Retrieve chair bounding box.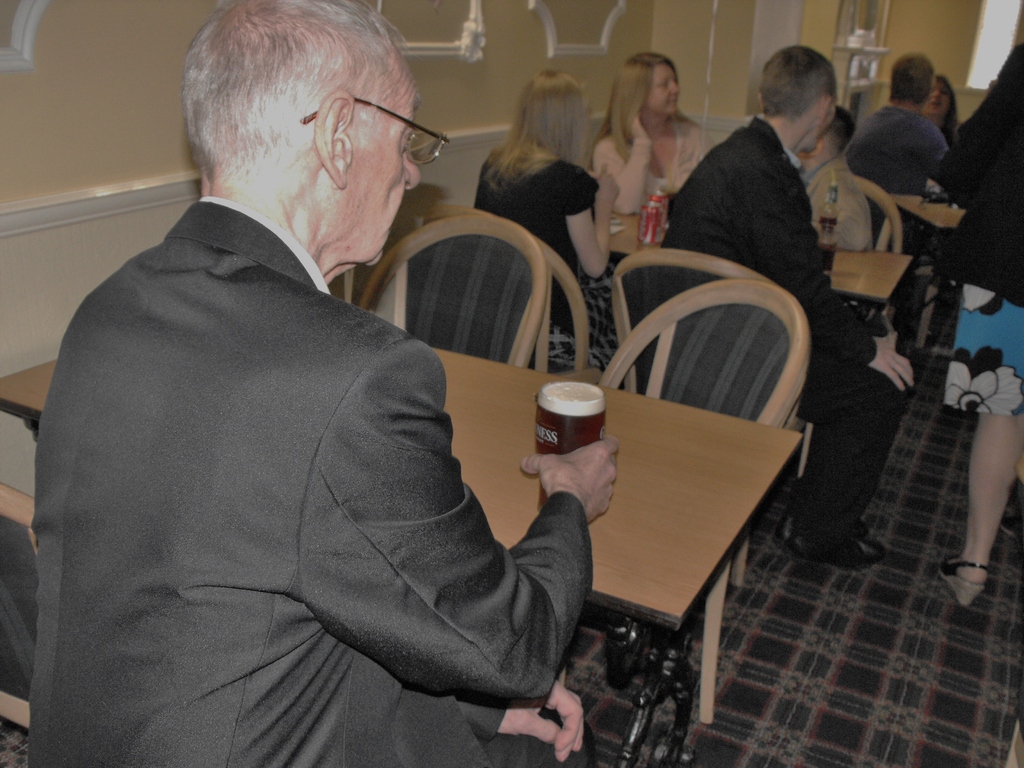
Bounding box: 419:204:589:381.
